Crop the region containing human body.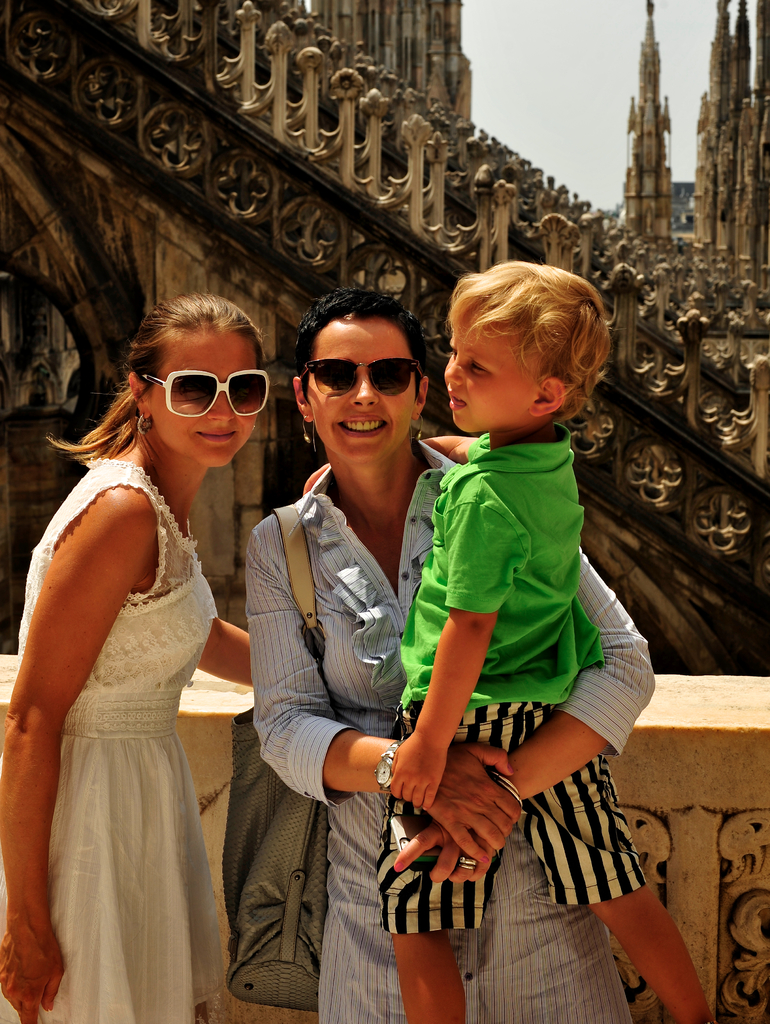
Crop region: (x1=25, y1=304, x2=259, y2=1023).
